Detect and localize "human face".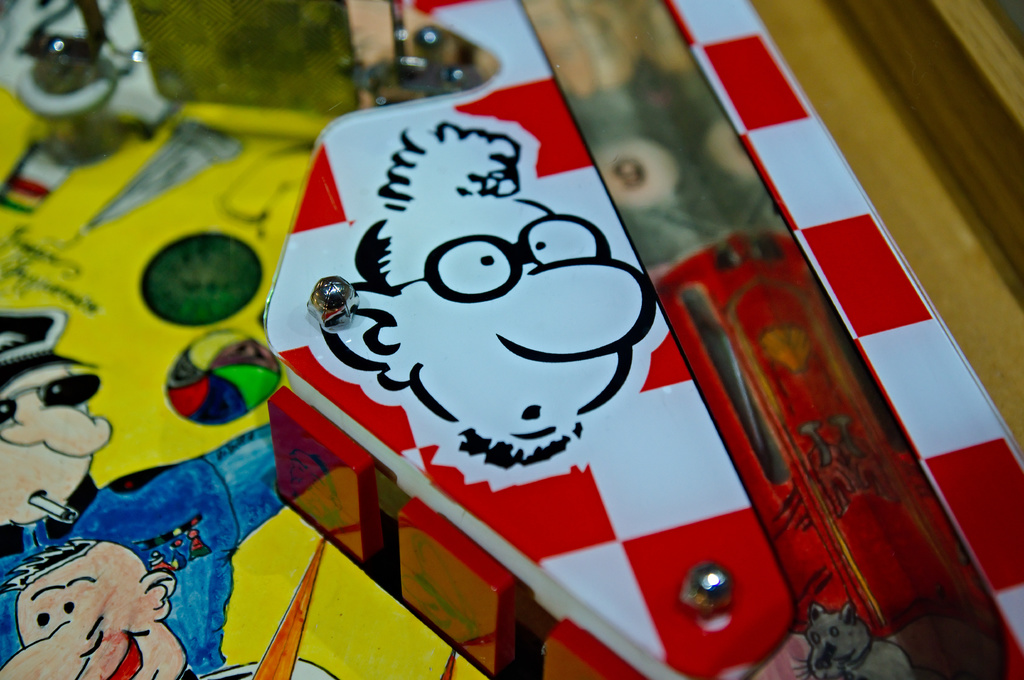
Localized at [x1=0, y1=551, x2=154, y2=679].
